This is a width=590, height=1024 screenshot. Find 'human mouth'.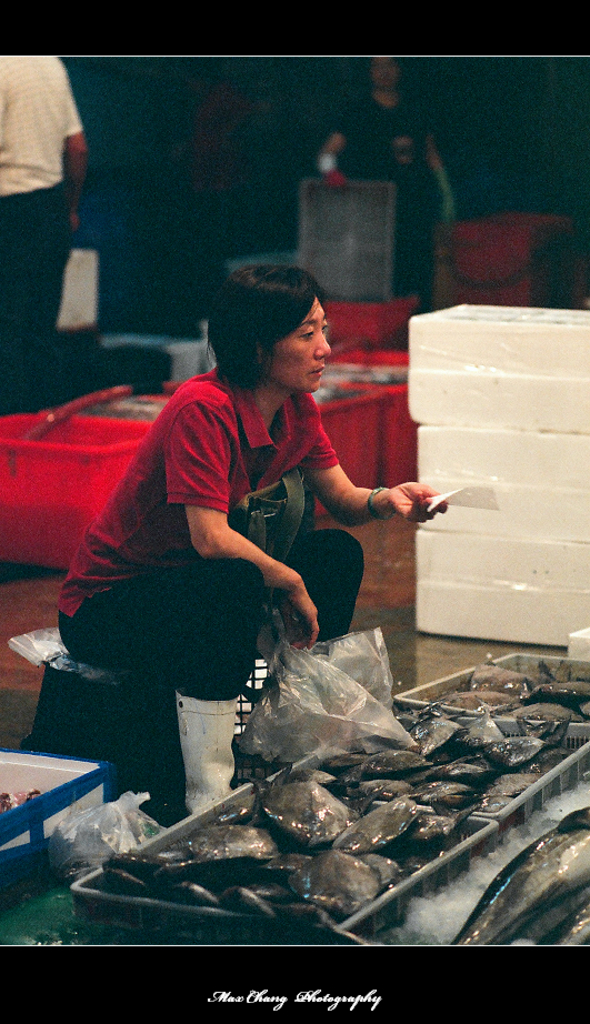
Bounding box: 304,362,329,380.
